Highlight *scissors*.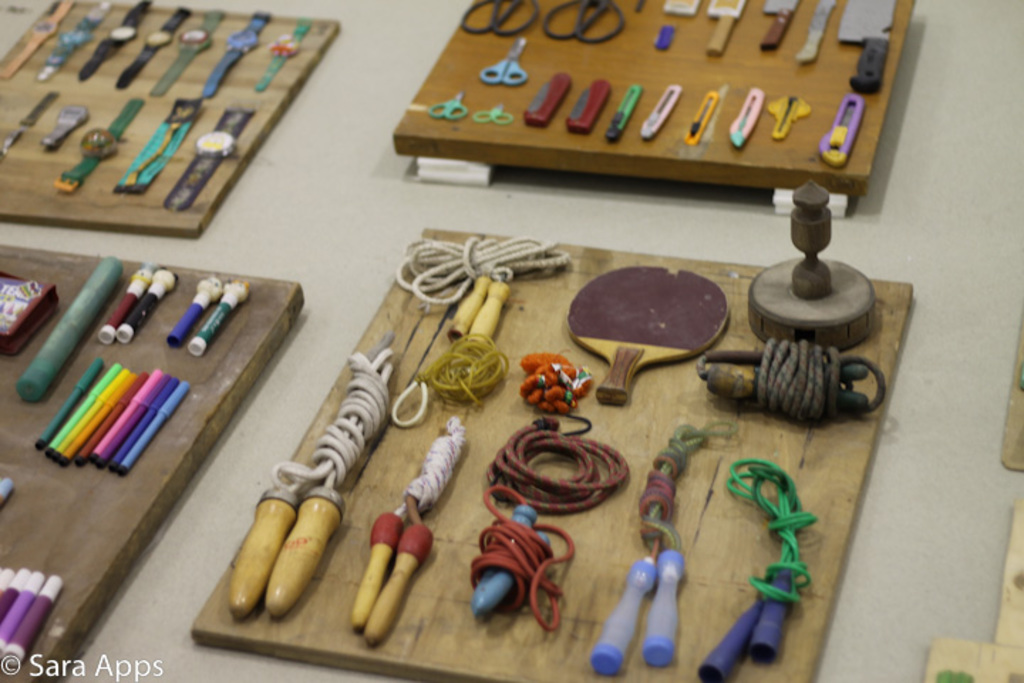
Highlighted region: bbox=(545, 0, 630, 44).
